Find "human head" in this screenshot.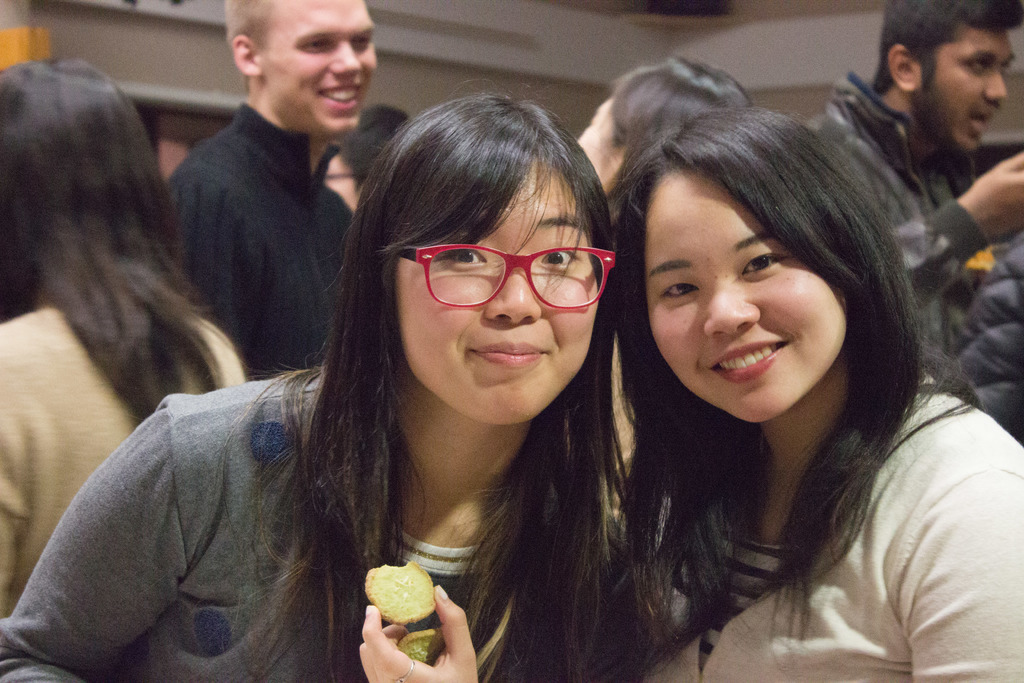
The bounding box for "human head" is [321, 81, 618, 423].
